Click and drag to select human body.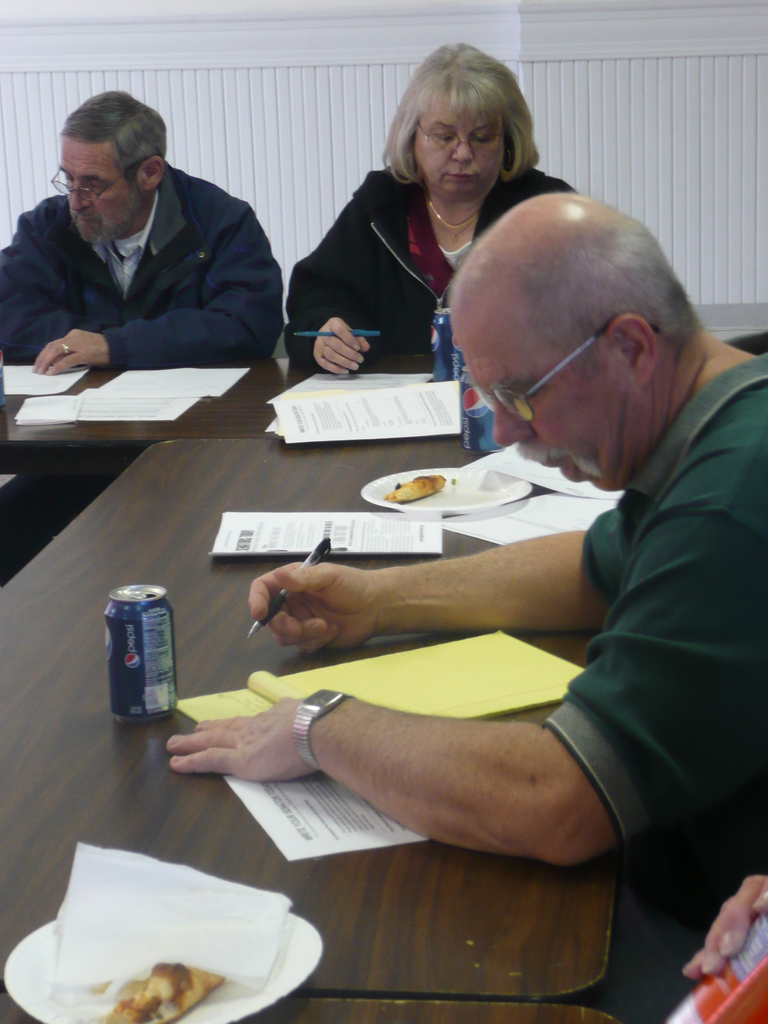
Selection: (x1=0, y1=92, x2=305, y2=383).
